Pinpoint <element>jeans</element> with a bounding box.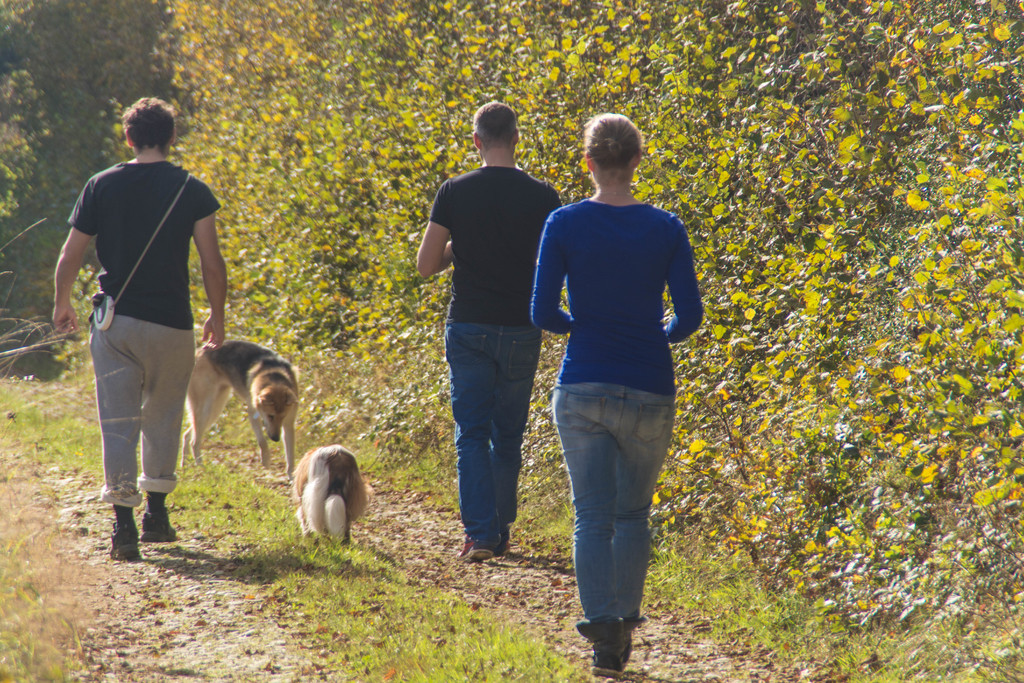
box=[85, 311, 209, 507].
